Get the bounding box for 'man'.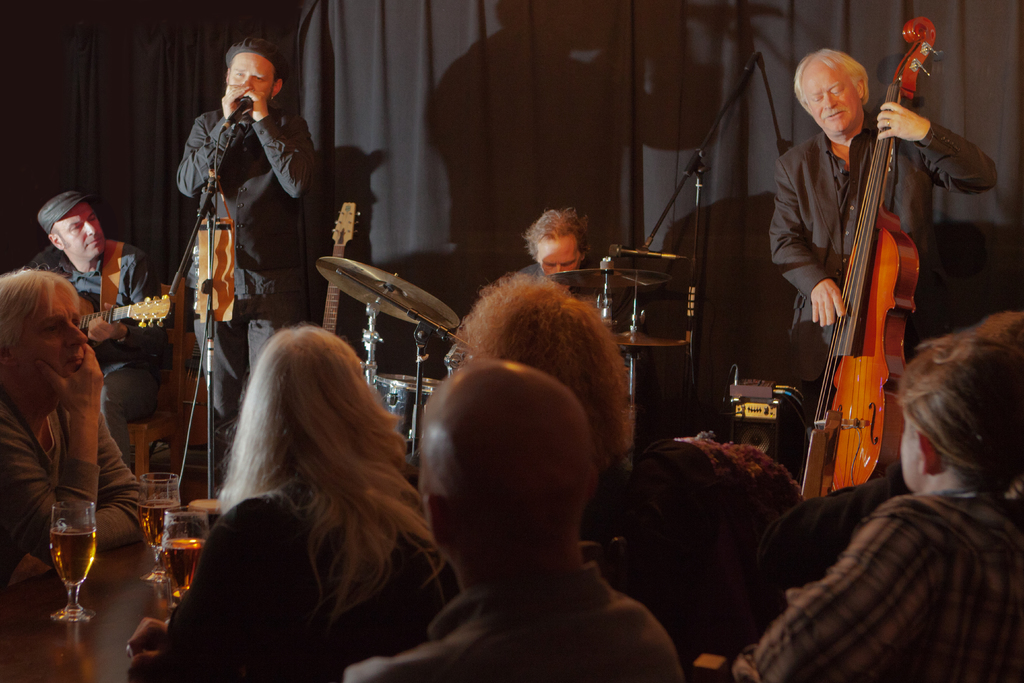
detection(0, 267, 150, 573).
